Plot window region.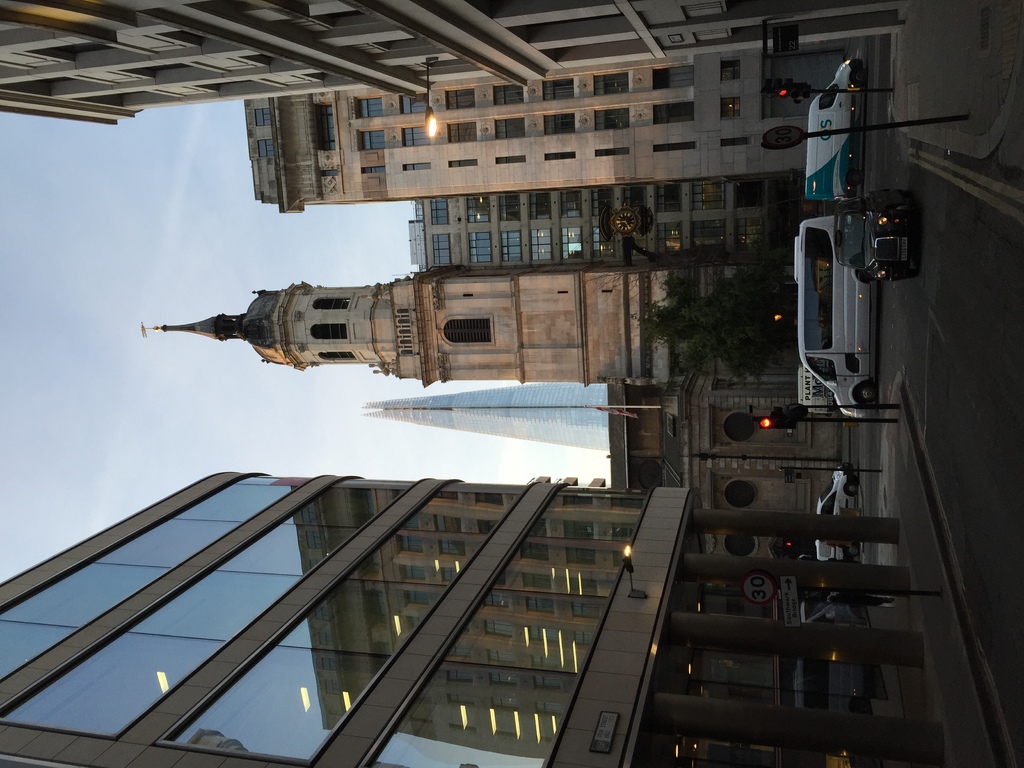
Plotted at locate(656, 142, 698, 154).
